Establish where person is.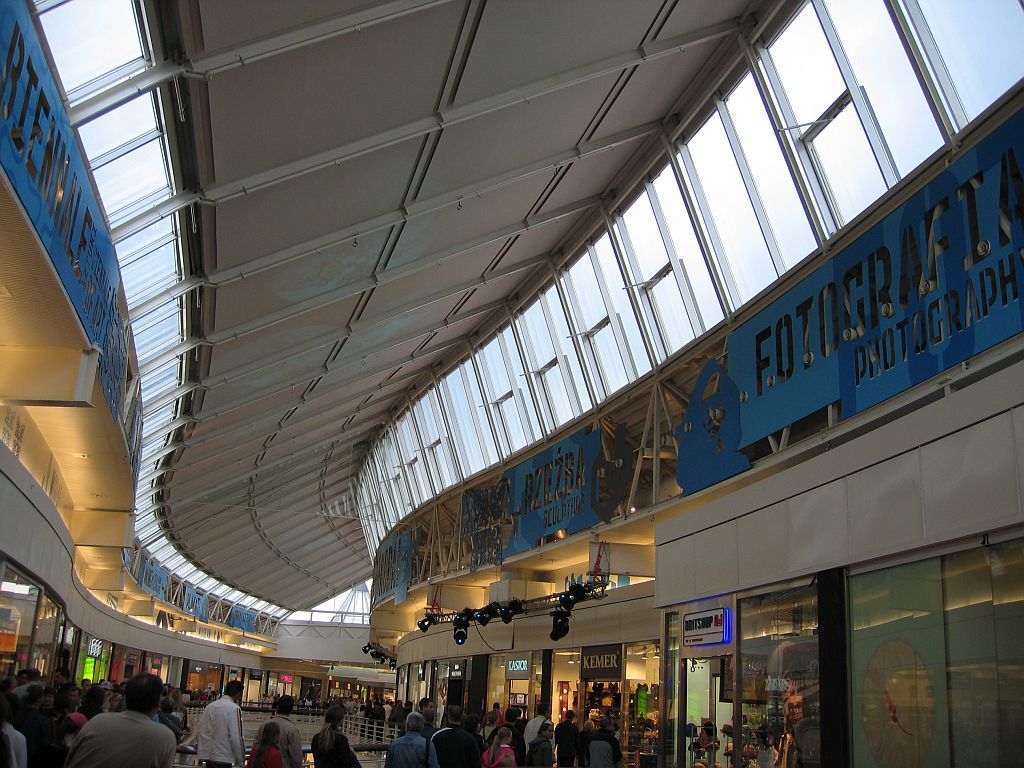
Established at box(192, 680, 240, 767).
